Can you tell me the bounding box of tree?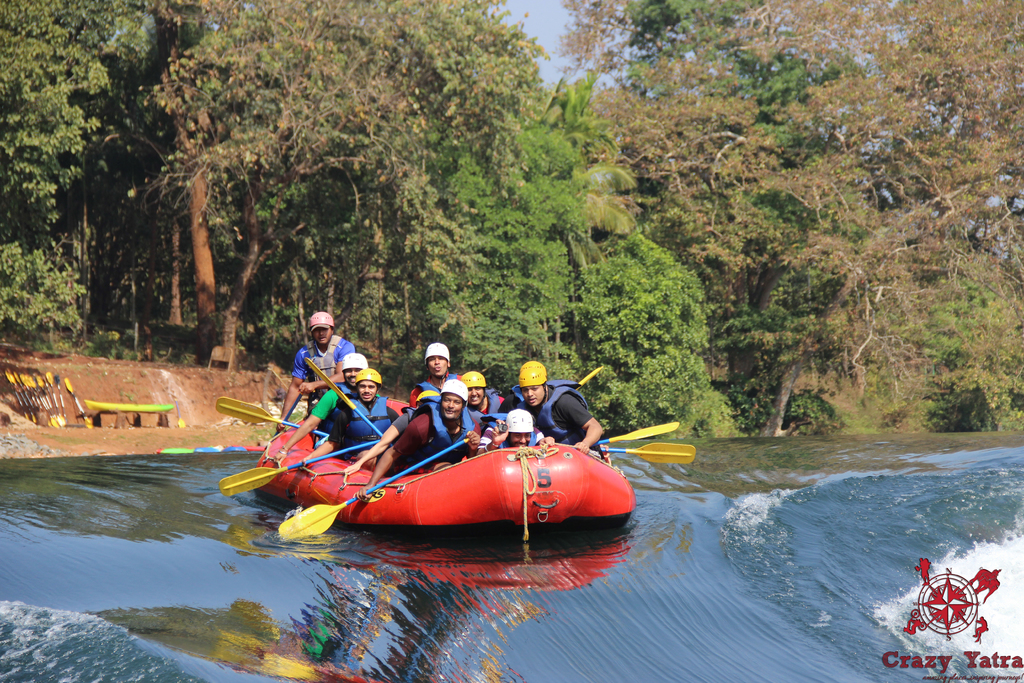
0,0,83,345.
